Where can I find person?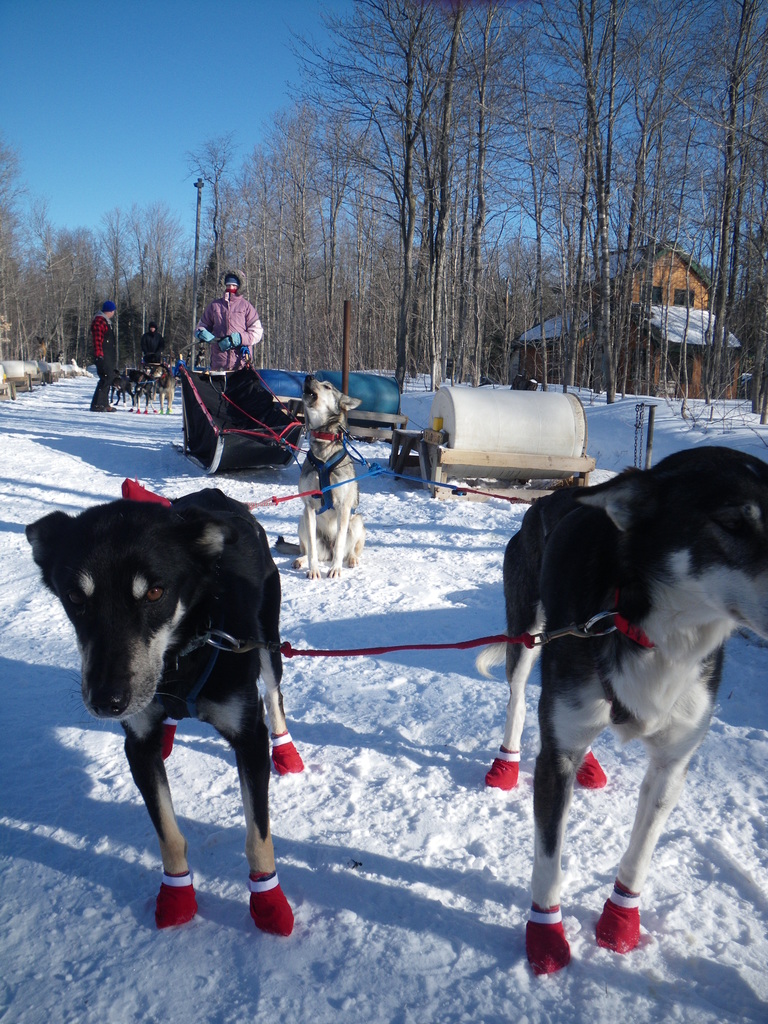
You can find it at Rect(143, 324, 159, 367).
